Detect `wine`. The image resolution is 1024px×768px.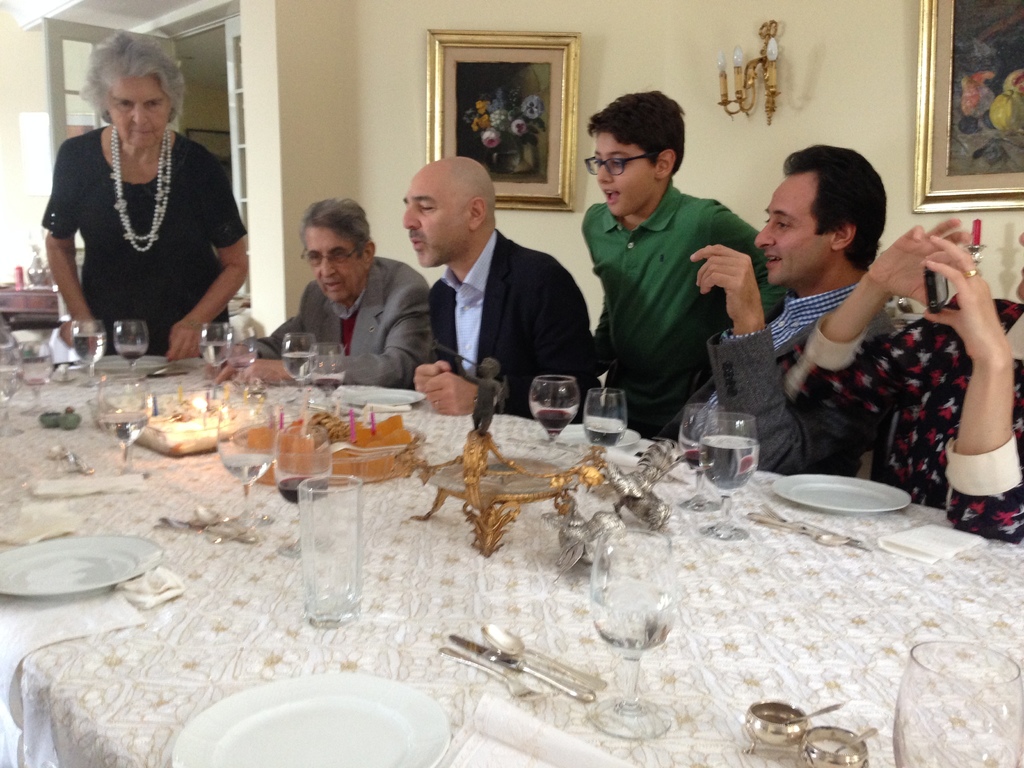
(0,367,22,401).
